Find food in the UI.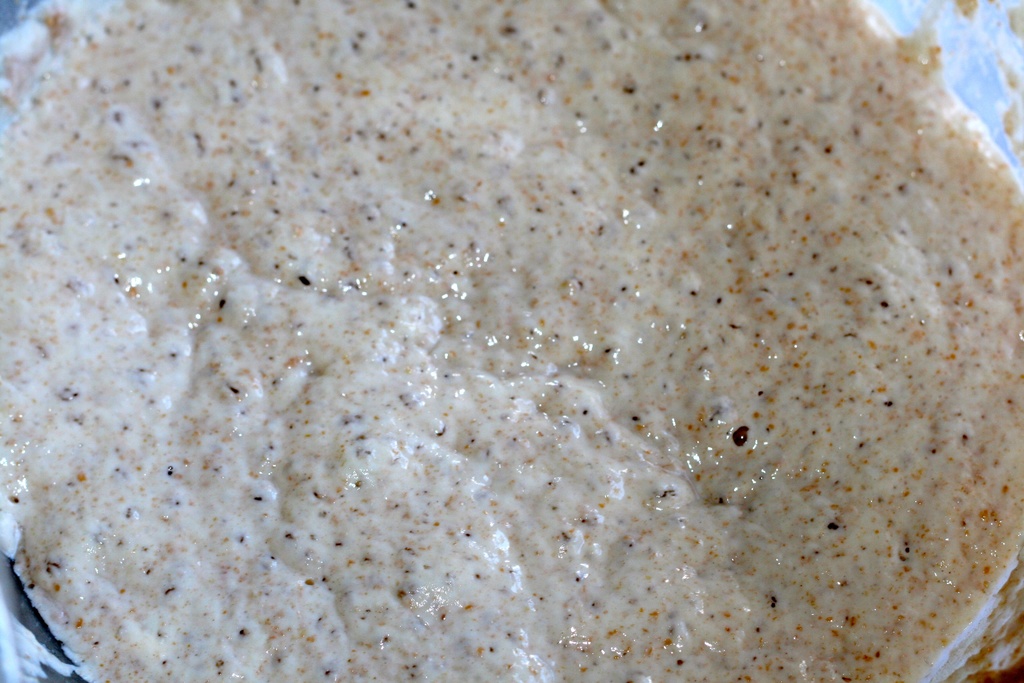
UI element at [52, 0, 1005, 645].
